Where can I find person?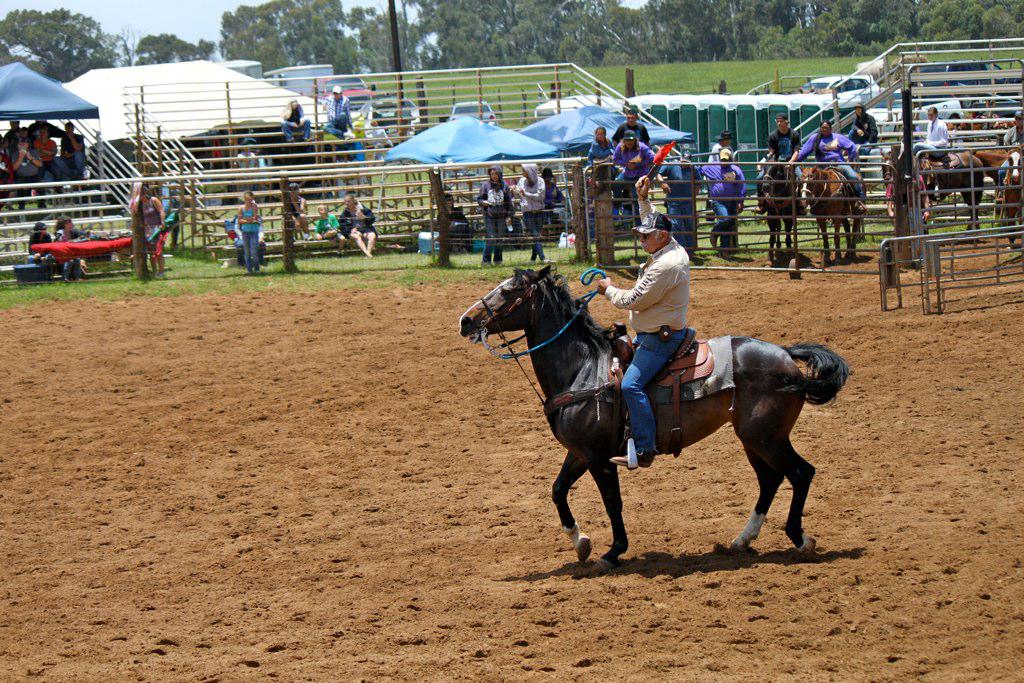
You can find it at (590,207,697,471).
